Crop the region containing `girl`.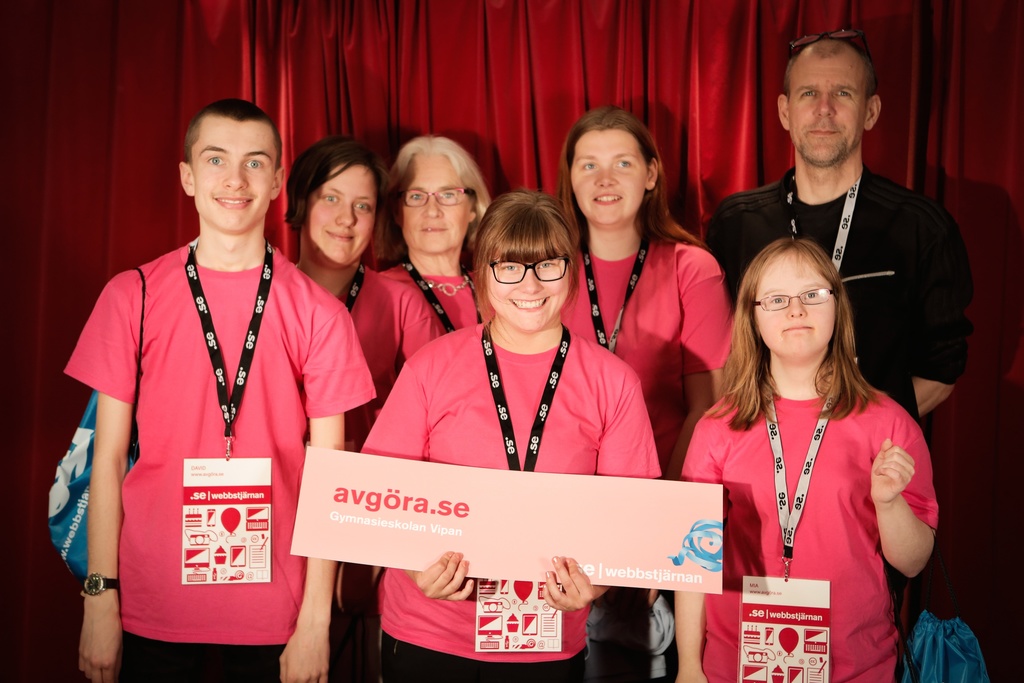
Crop region: box=[271, 120, 447, 682].
